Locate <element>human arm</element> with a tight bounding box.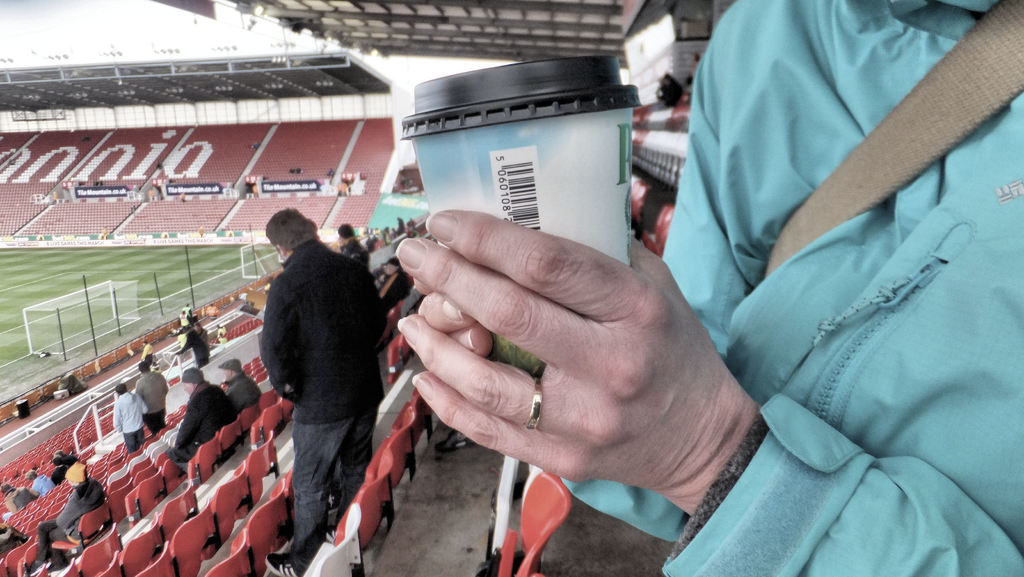
l=401, t=209, r=1020, b=575.
